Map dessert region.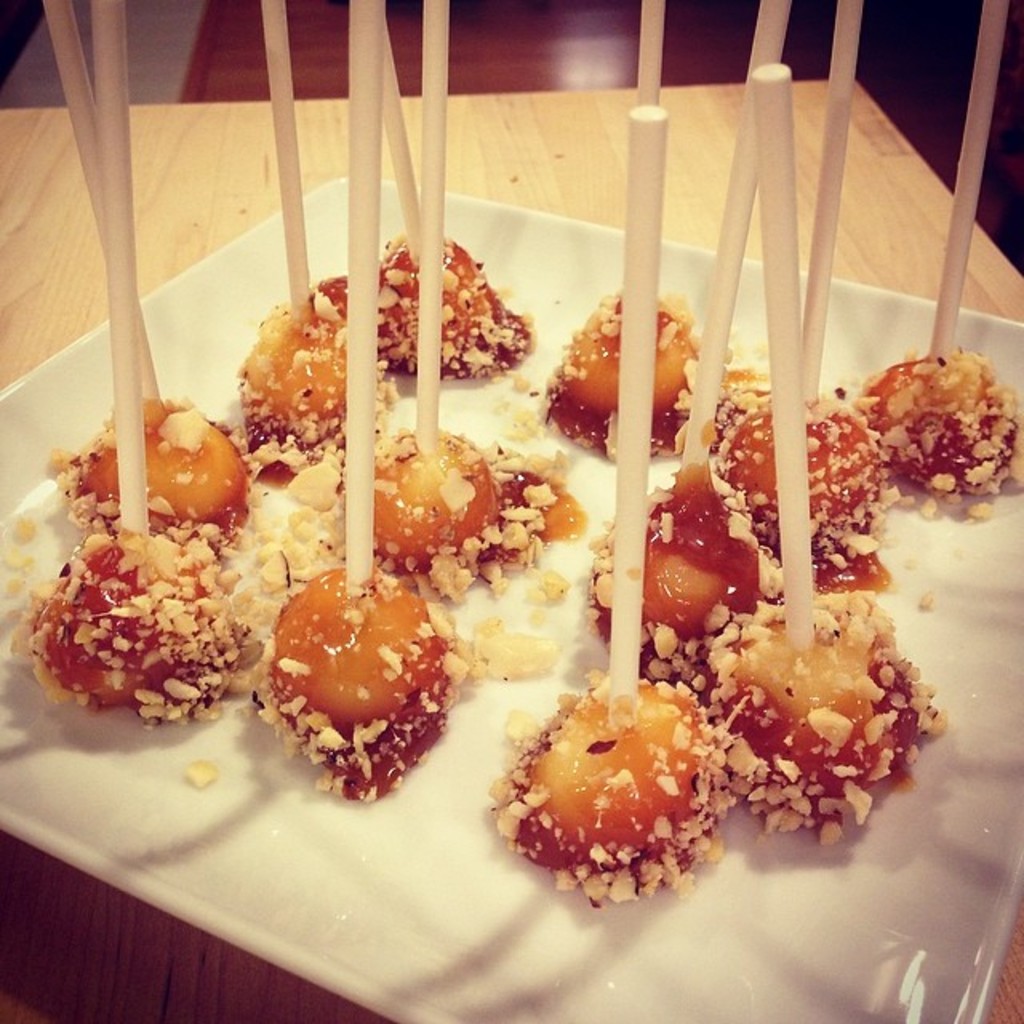
Mapped to 248/573/477/797.
